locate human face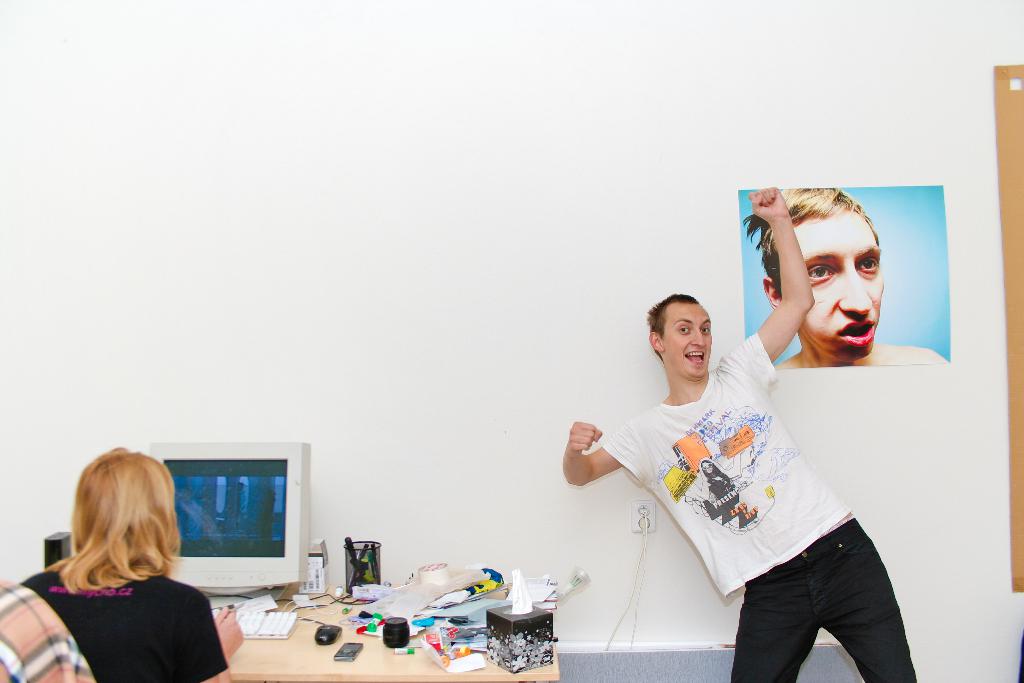
select_region(666, 304, 712, 379)
